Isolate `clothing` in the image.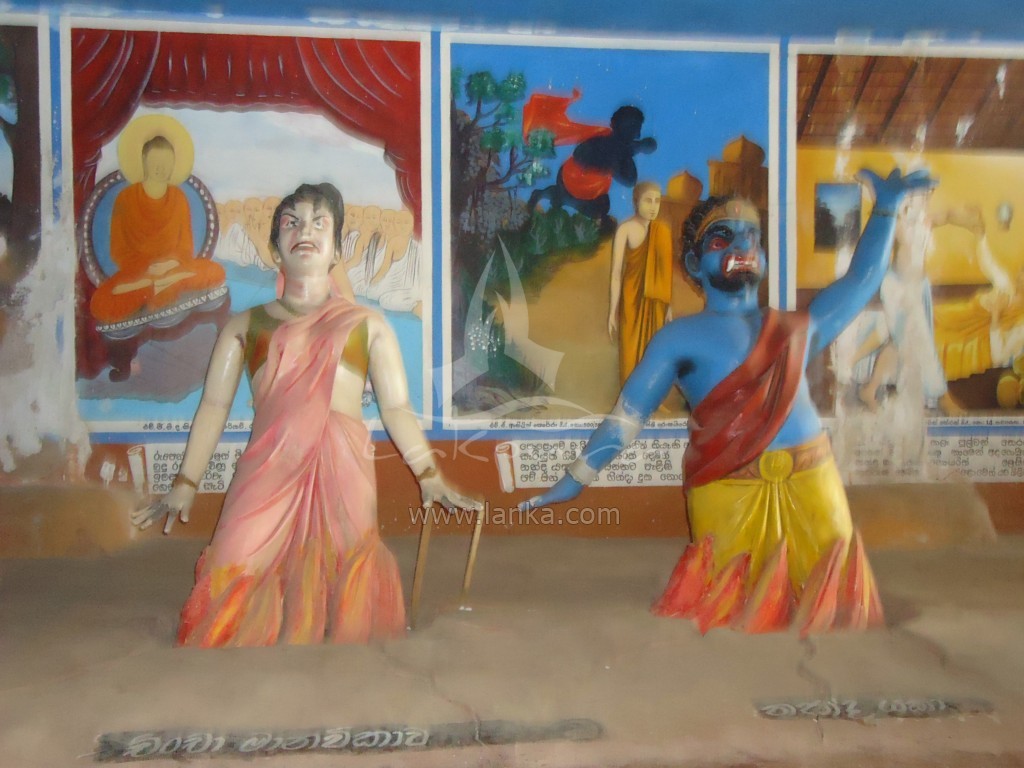
Isolated region: rect(684, 313, 838, 581).
